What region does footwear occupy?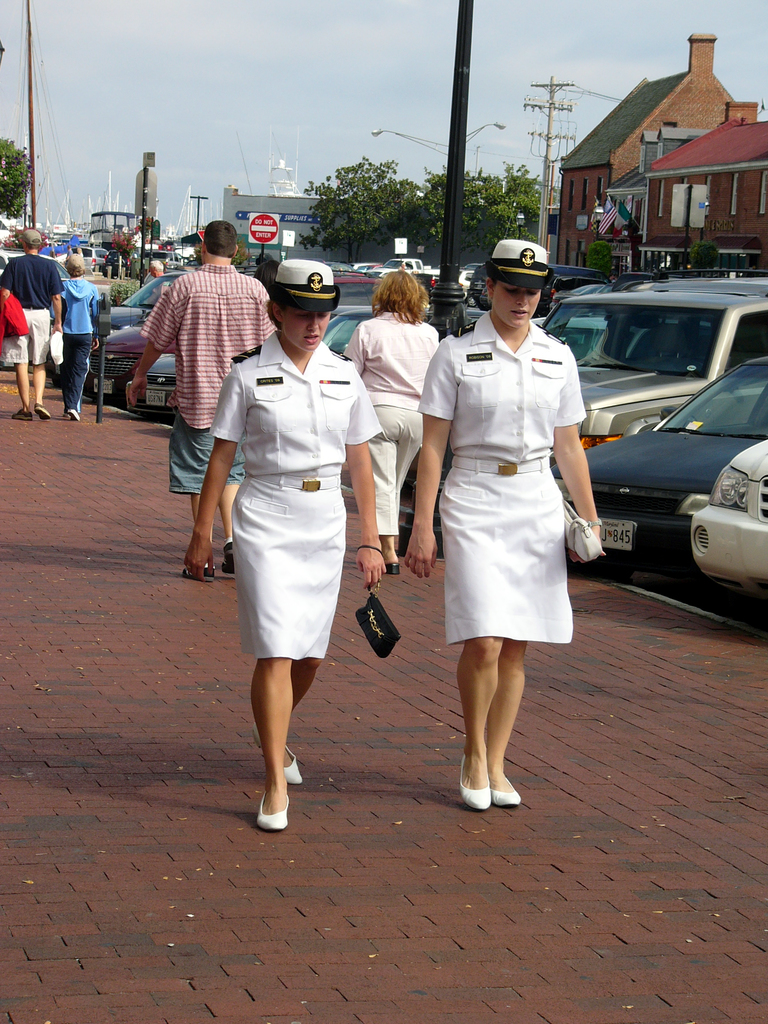
left=177, top=567, right=216, bottom=583.
